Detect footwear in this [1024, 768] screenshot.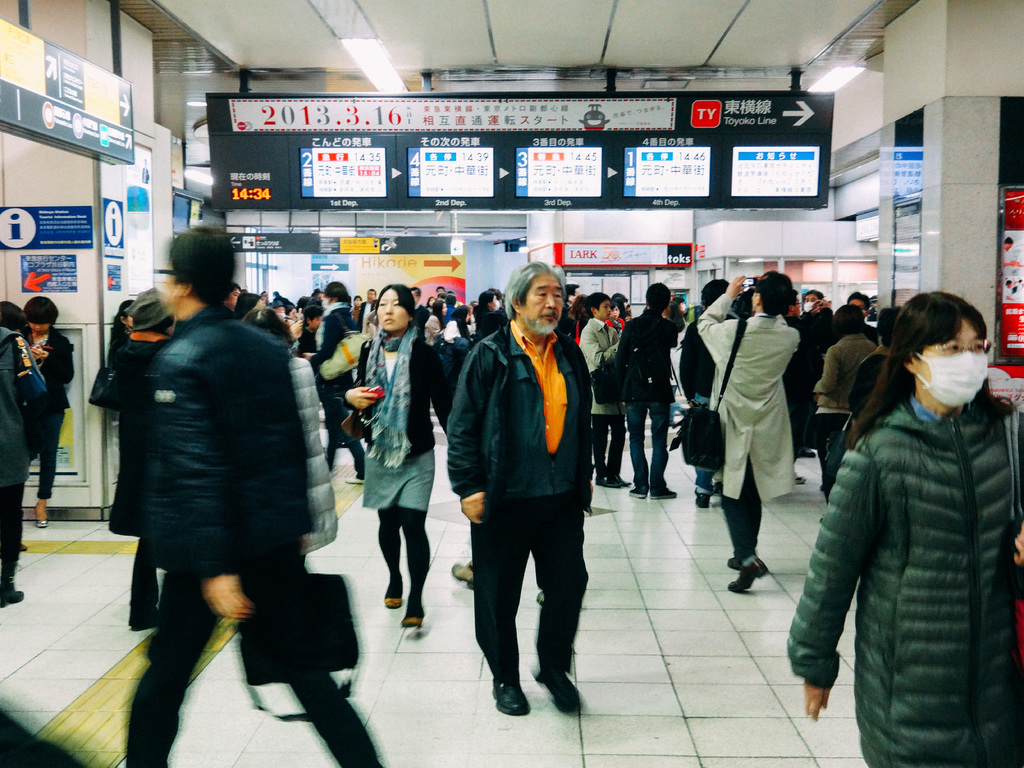
Detection: x1=0 y1=582 x2=26 y2=610.
